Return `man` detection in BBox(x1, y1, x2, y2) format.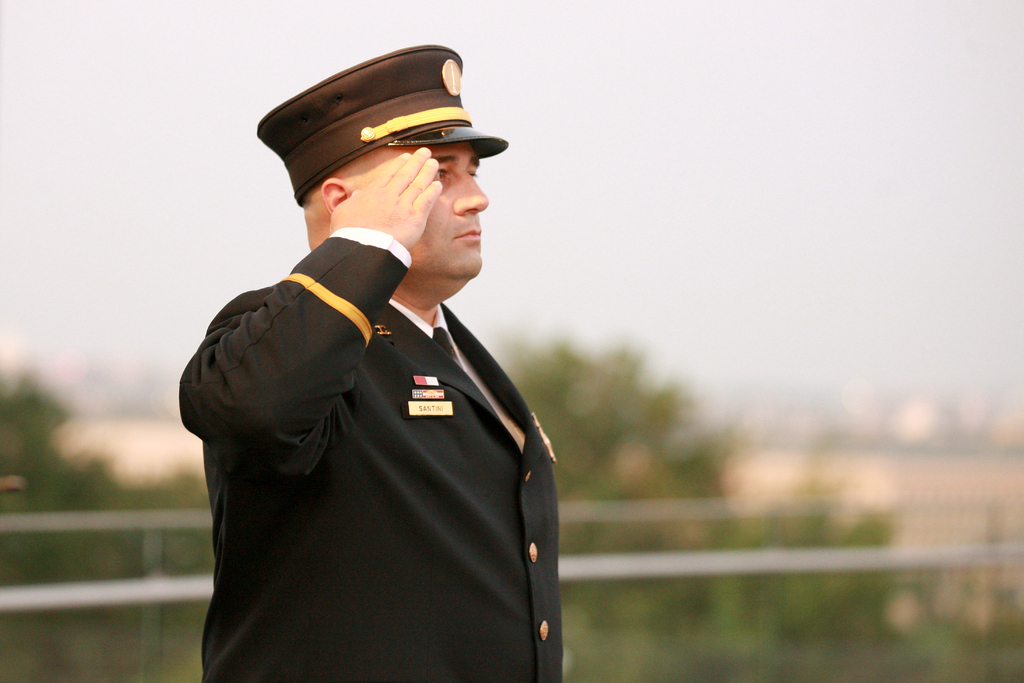
BBox(118, 30, 609, 671).
